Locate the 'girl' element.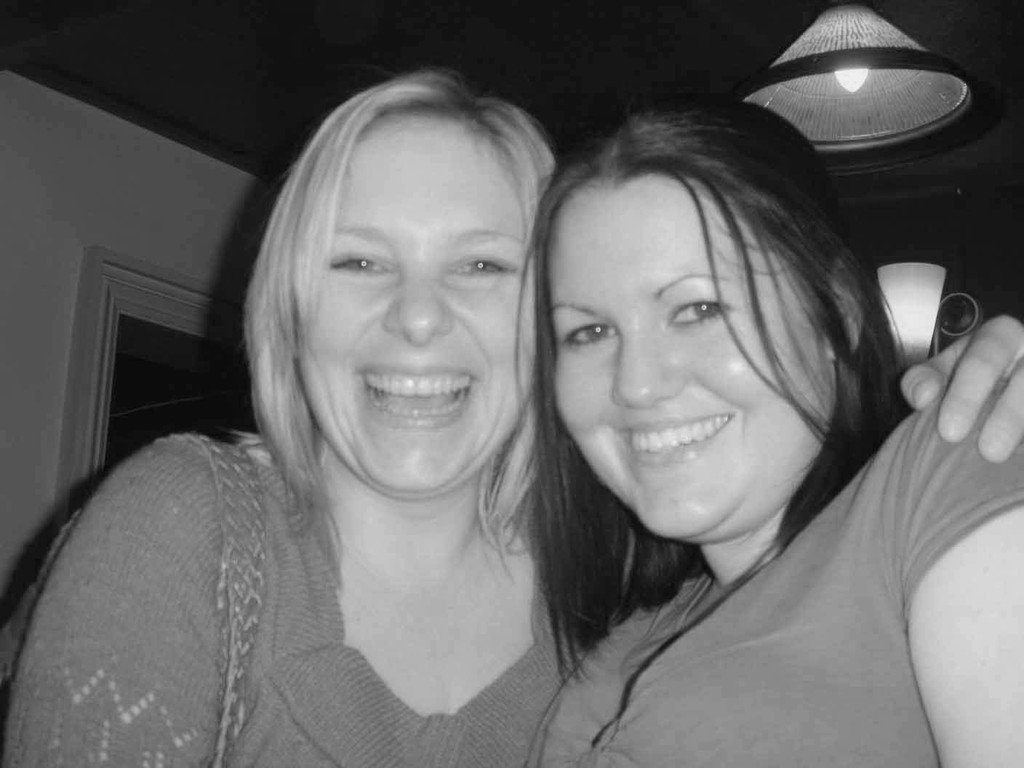
Element bbox: bbox=(10, 76, 596, 767).
